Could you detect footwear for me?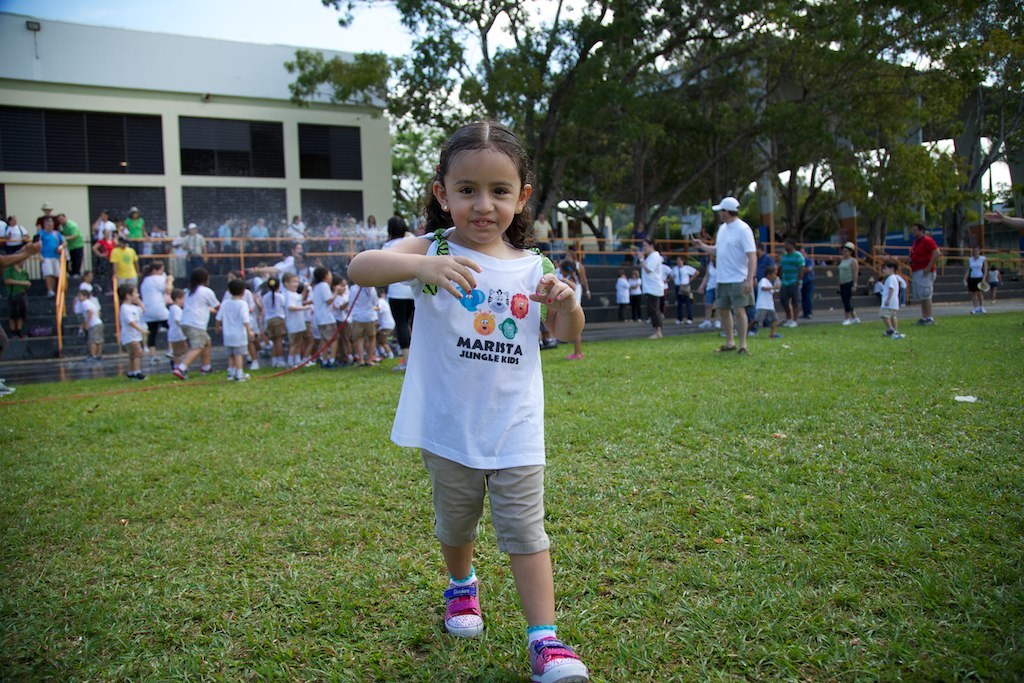
Detection result: 148,355,160,372.
